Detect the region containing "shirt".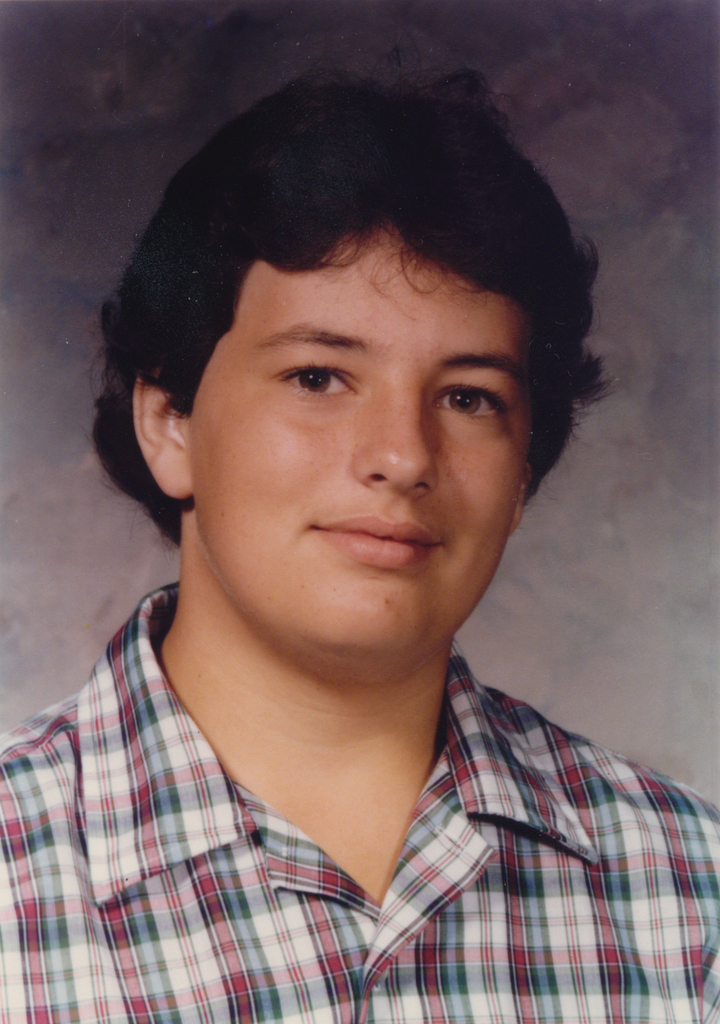
<bbox>0, 597, 719, 1013</bbox>.
